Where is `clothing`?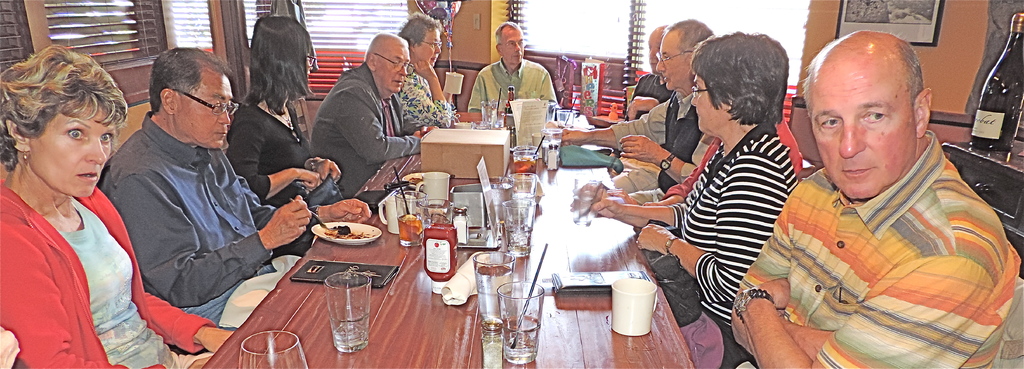
309:48:406:203.
